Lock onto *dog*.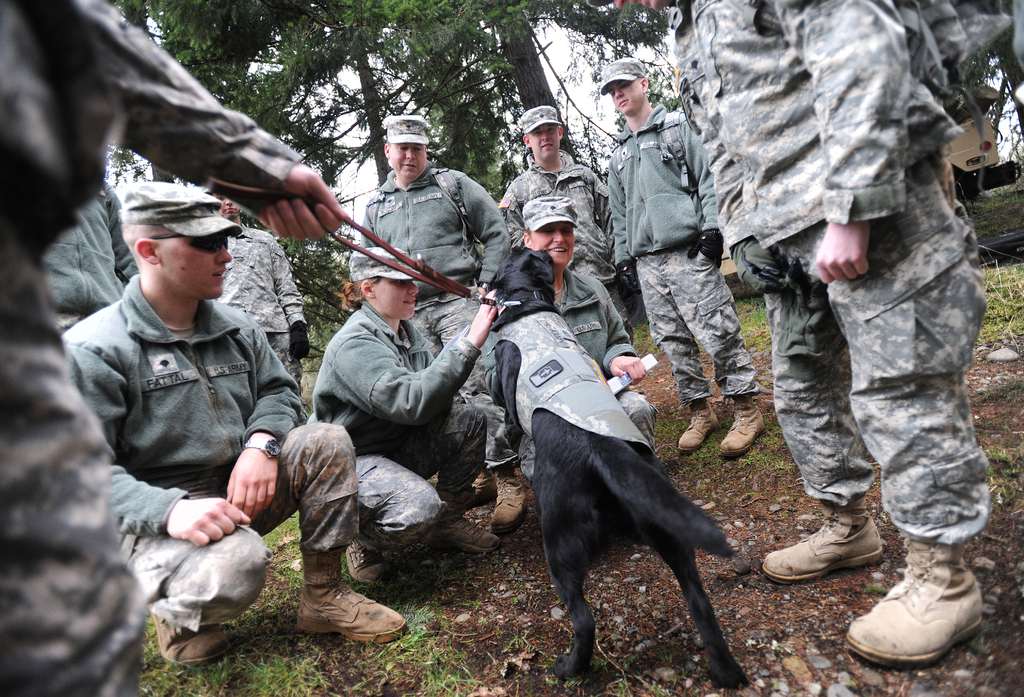
Locked: Rect(486, 244, 745, 685).
